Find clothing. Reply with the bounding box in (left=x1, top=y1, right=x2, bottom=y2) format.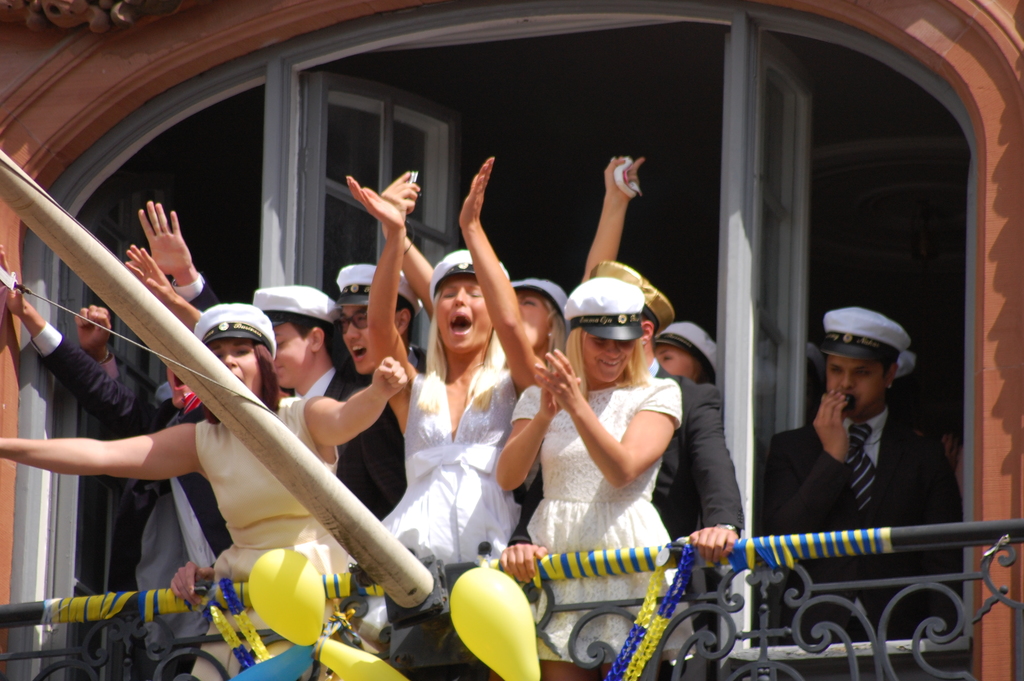
(left=326, top=356, right=438, bottom=540).
